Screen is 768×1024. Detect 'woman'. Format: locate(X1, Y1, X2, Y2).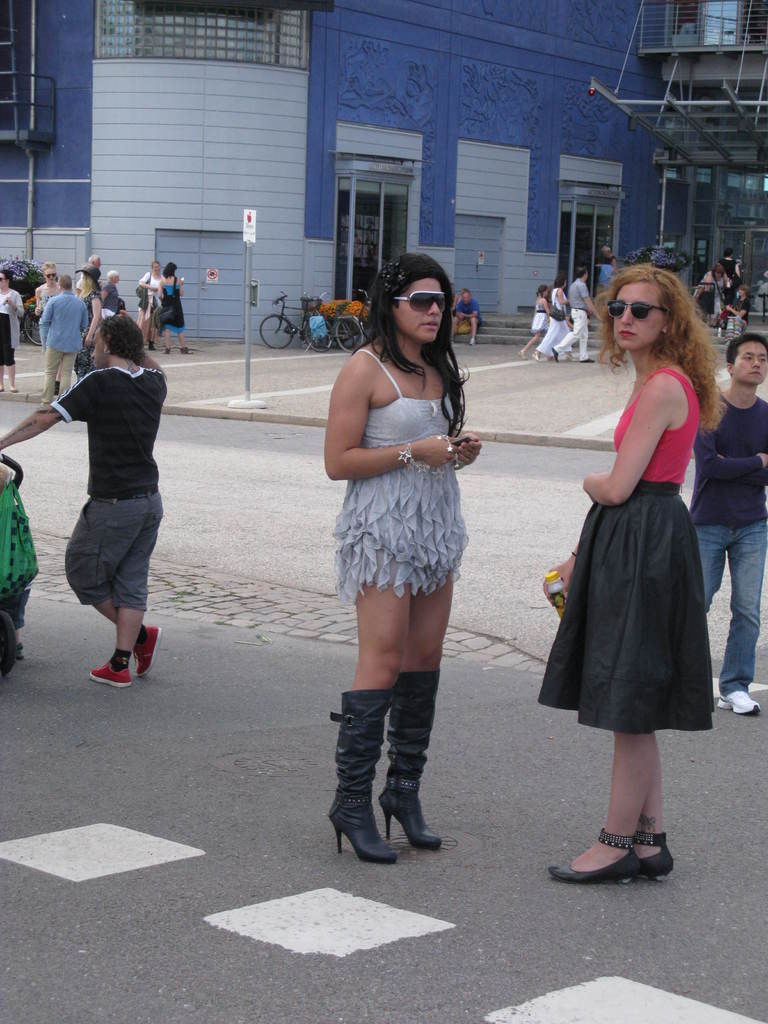
locate(0, 267, 24, 393).
